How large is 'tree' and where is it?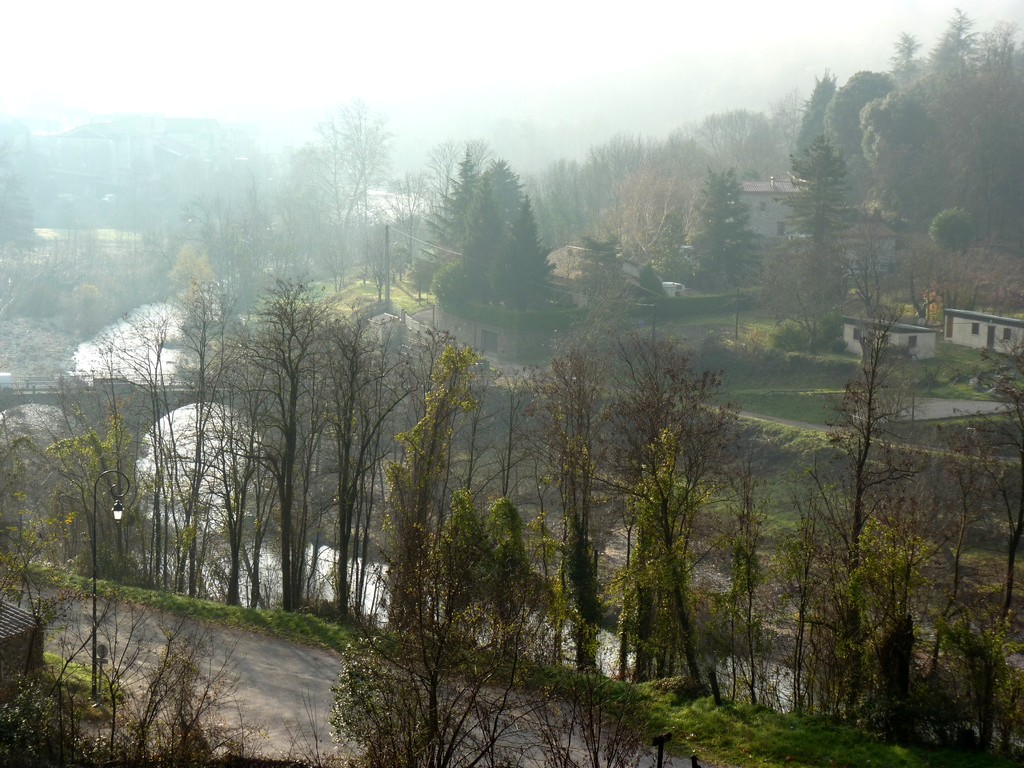
Bounding box: box(941, 4, 986, 70).
